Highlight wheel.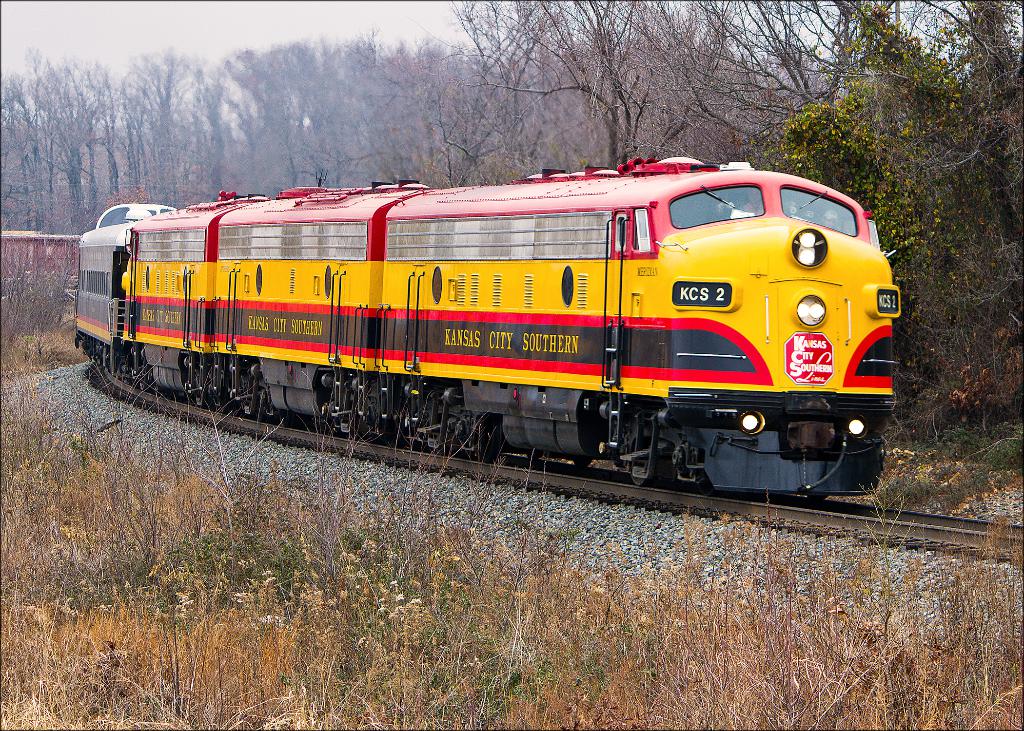
Highlighted region: {"x1": 141, "y1": 375, "x2": 149, "y2": 391}.
